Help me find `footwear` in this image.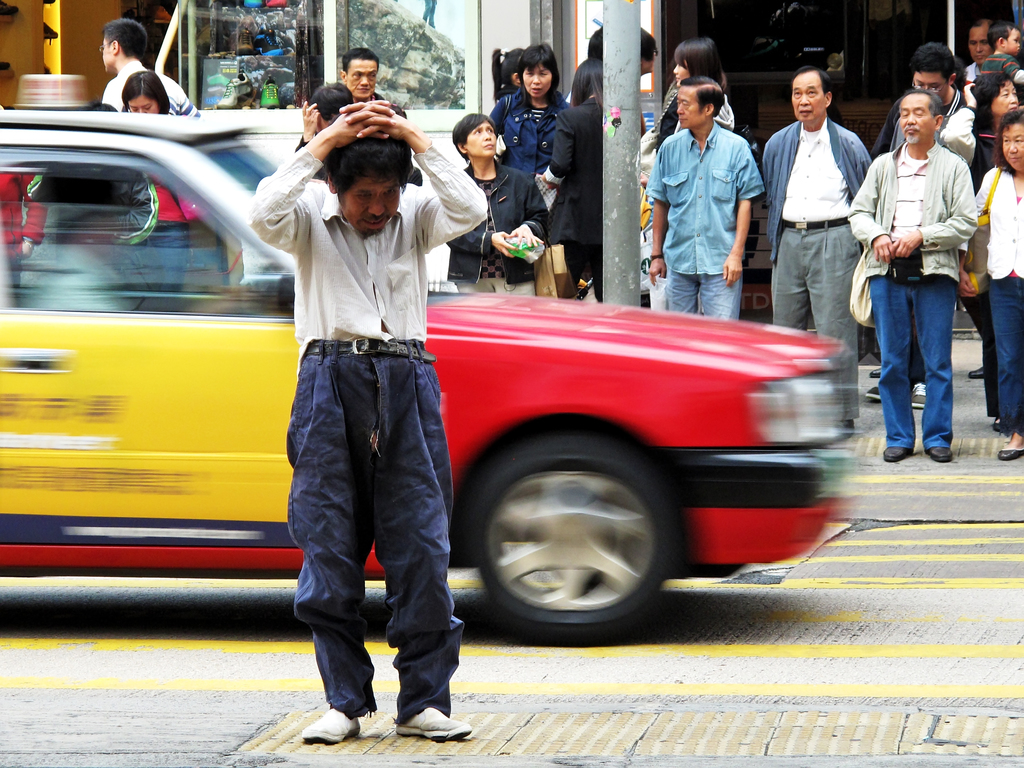
Found it: box=[925, 445, 955, 464].
